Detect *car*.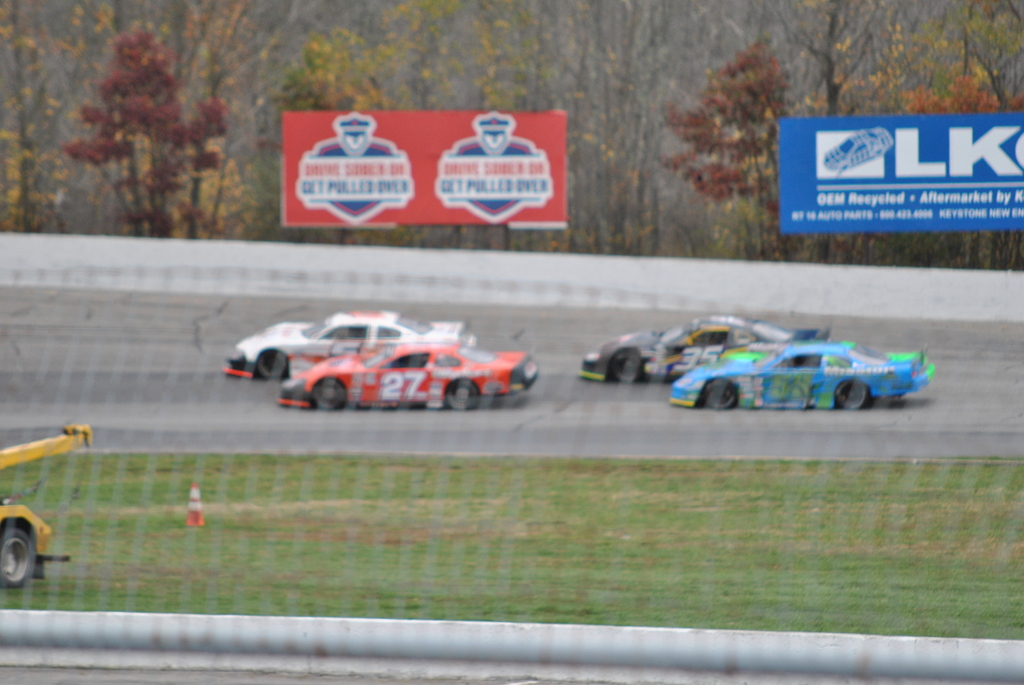
Detected at bbox=(225, 309, 464, 381).
